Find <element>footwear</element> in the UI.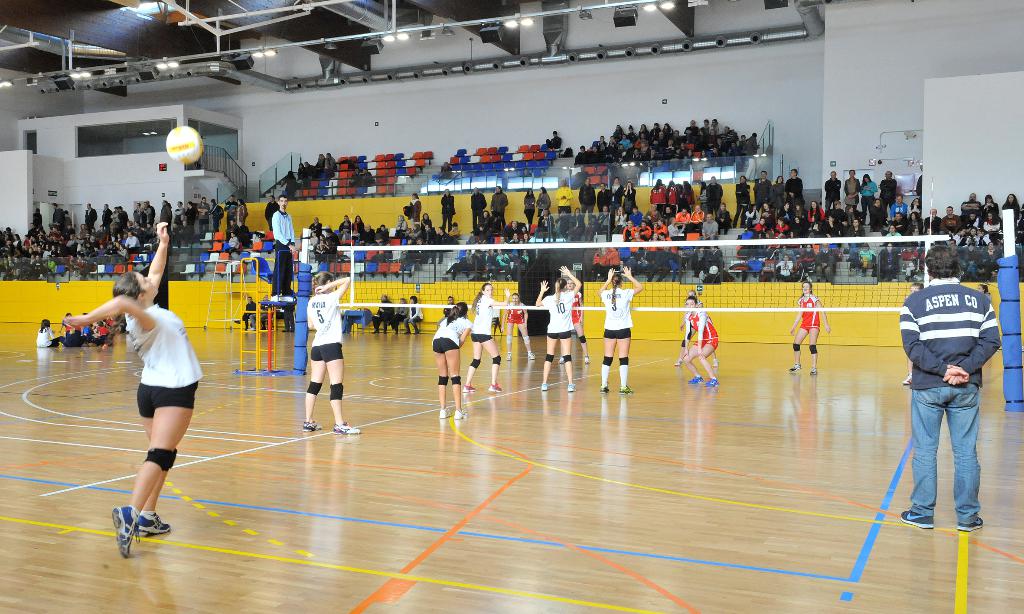
UI element at bbox(489, 380, 499, 396).
